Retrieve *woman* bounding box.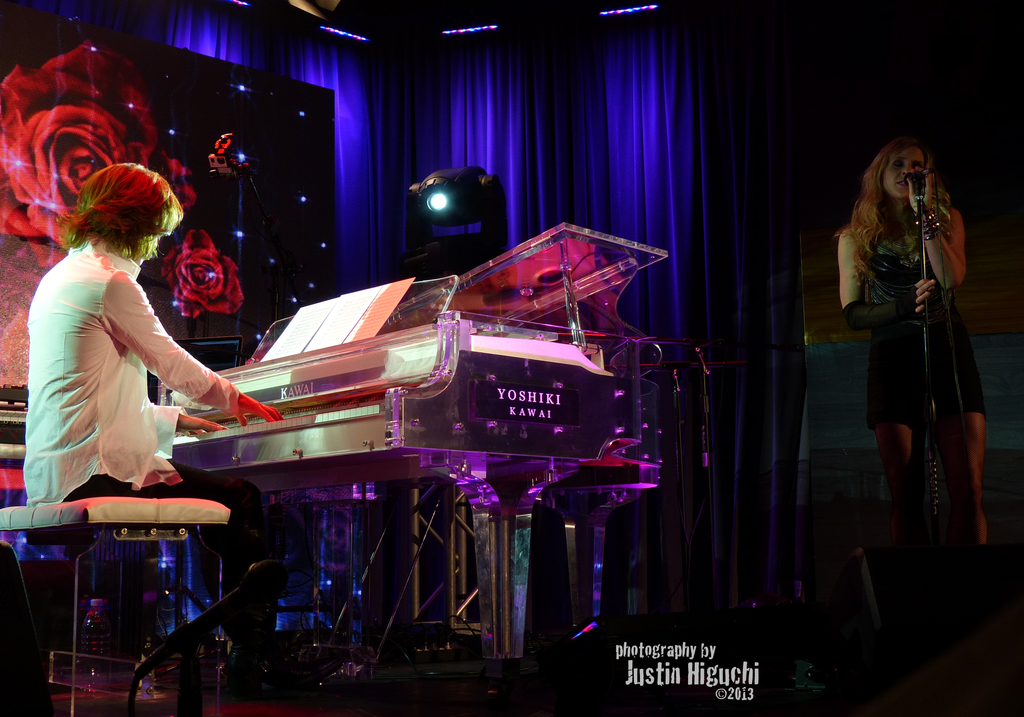
Bounding box: select_region(28, 163, 285, 691).
